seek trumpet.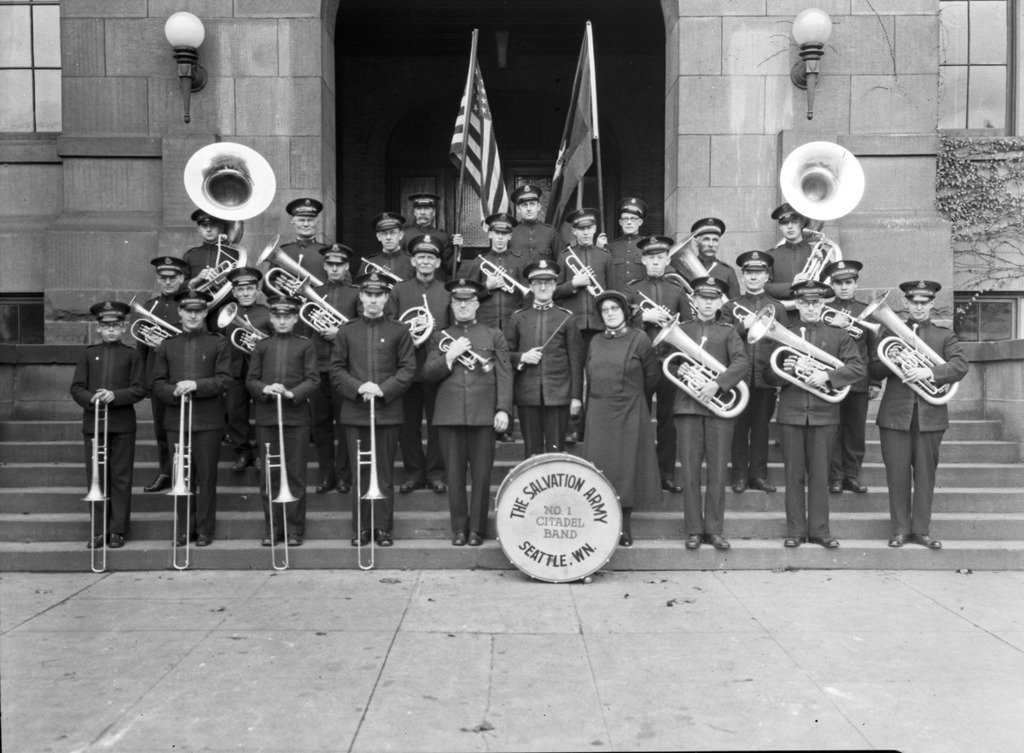
region(217, 301, 271, 356).
